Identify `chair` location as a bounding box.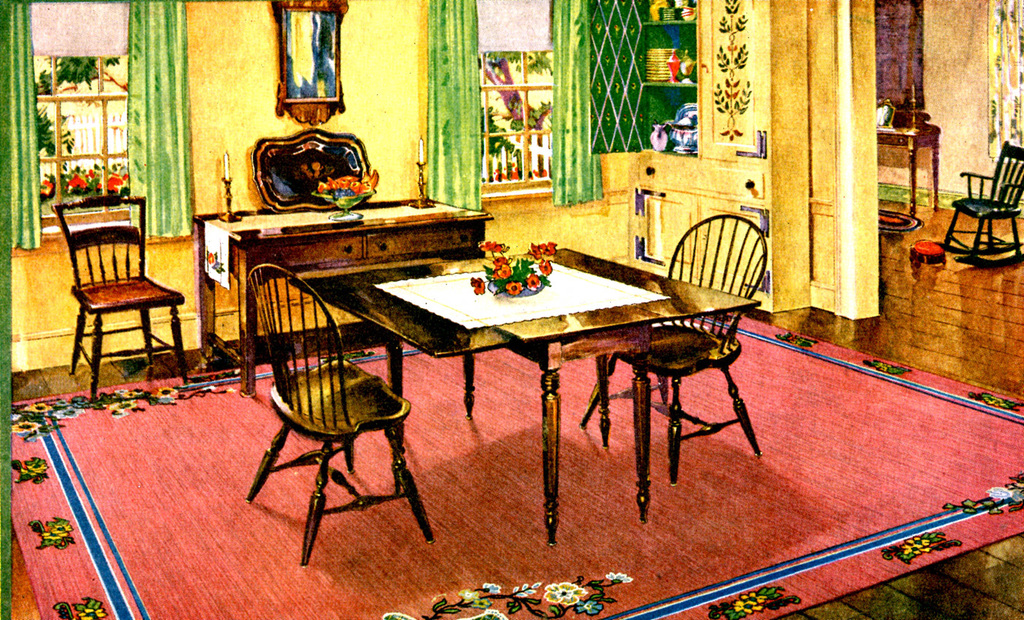
[left=581, top=205, right=766, bottom=489].
